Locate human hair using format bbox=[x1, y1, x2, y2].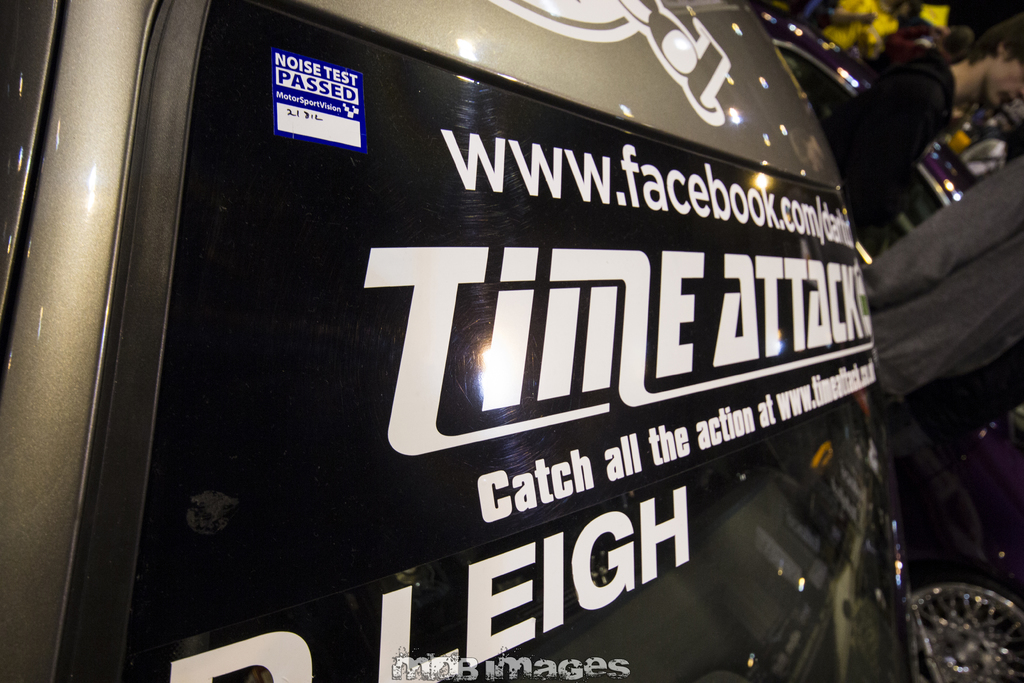
bbox=[968, 11, 1023, 65].
